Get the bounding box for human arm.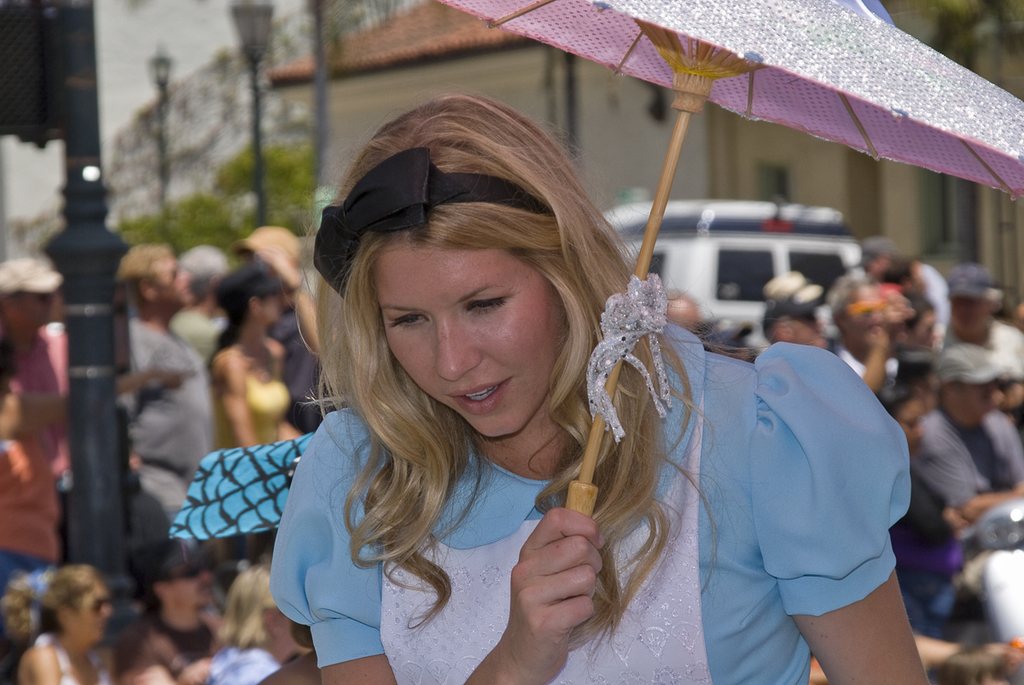
{"left": 207, "top": 345, "right": 259, "bottom": 449}.
